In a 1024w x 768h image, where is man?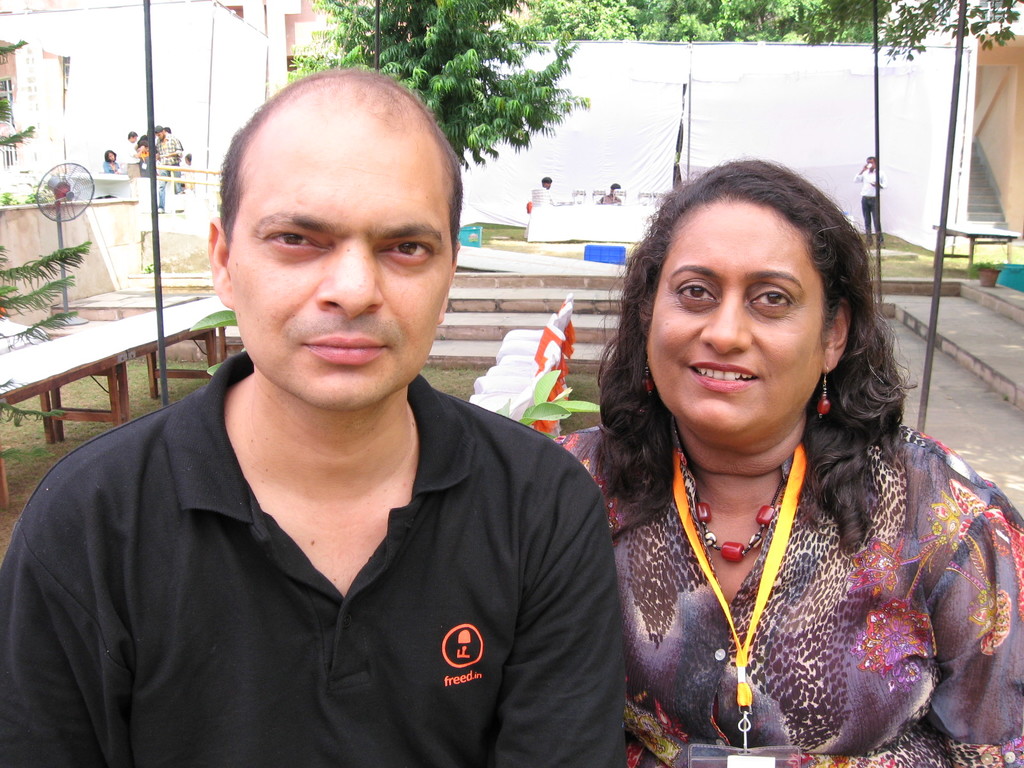
595/182/622/205.
